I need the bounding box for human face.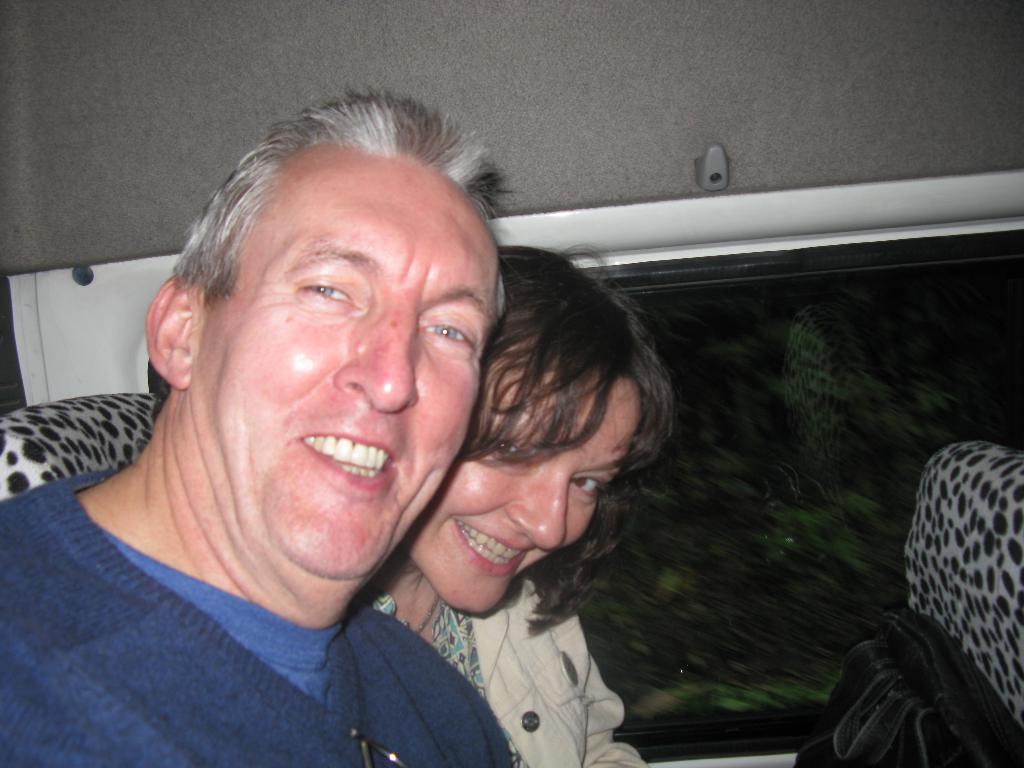
Here it is: {"x1": 195, "y1": 131, "x2": 504, "y2": 601}.
